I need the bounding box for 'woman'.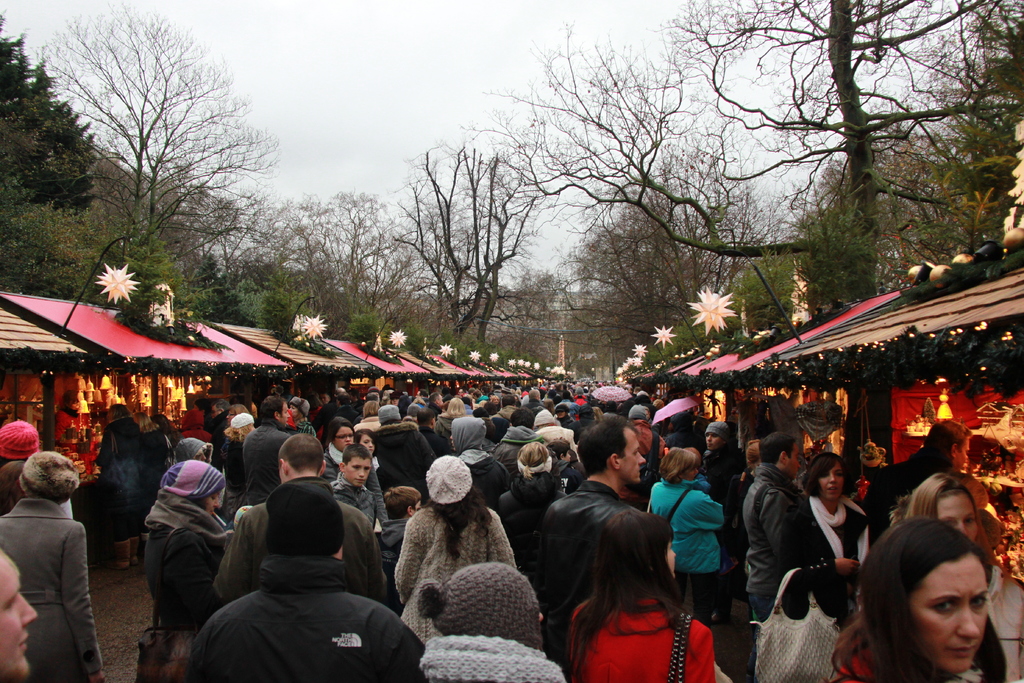
Here it is: 94:402:147:567.
